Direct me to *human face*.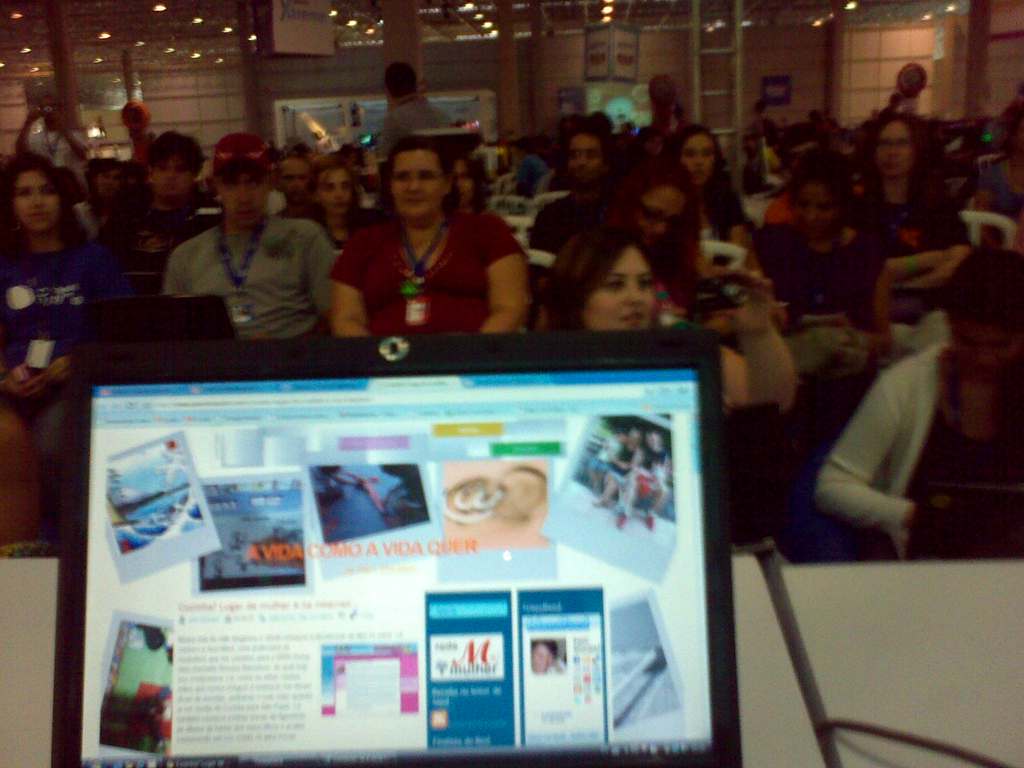
Direction: [x1=568, y1=135, x2=604, y2=187].
